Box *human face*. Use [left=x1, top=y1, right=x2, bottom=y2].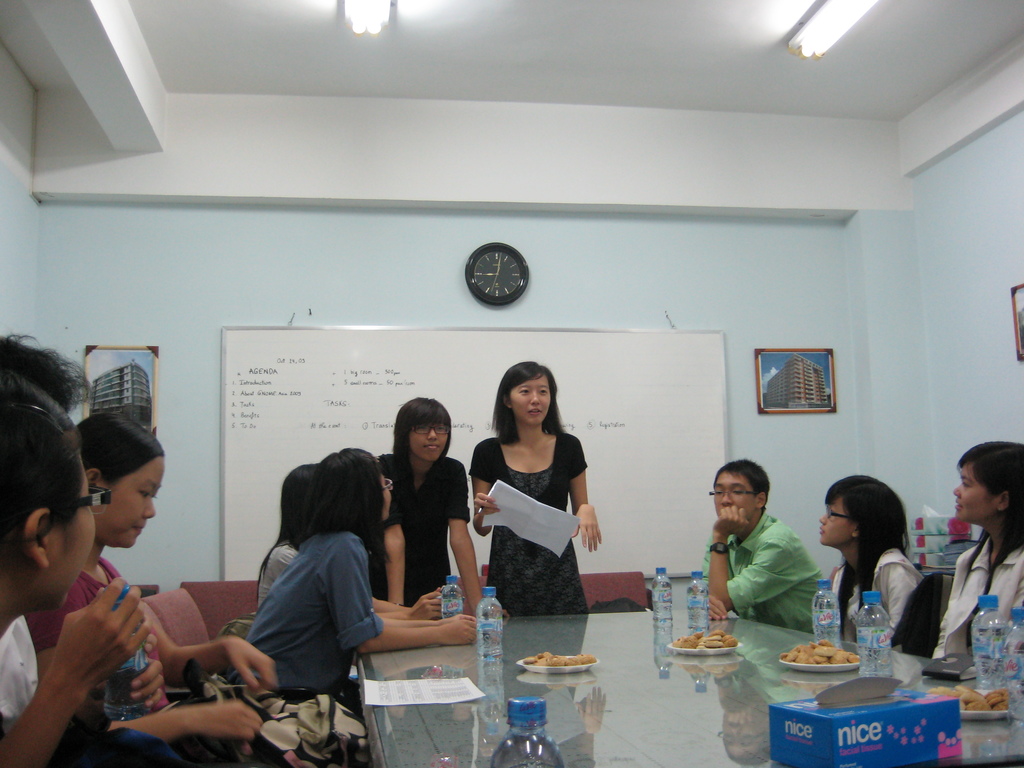
[left=710, top=470, right=760, bottom=520].
